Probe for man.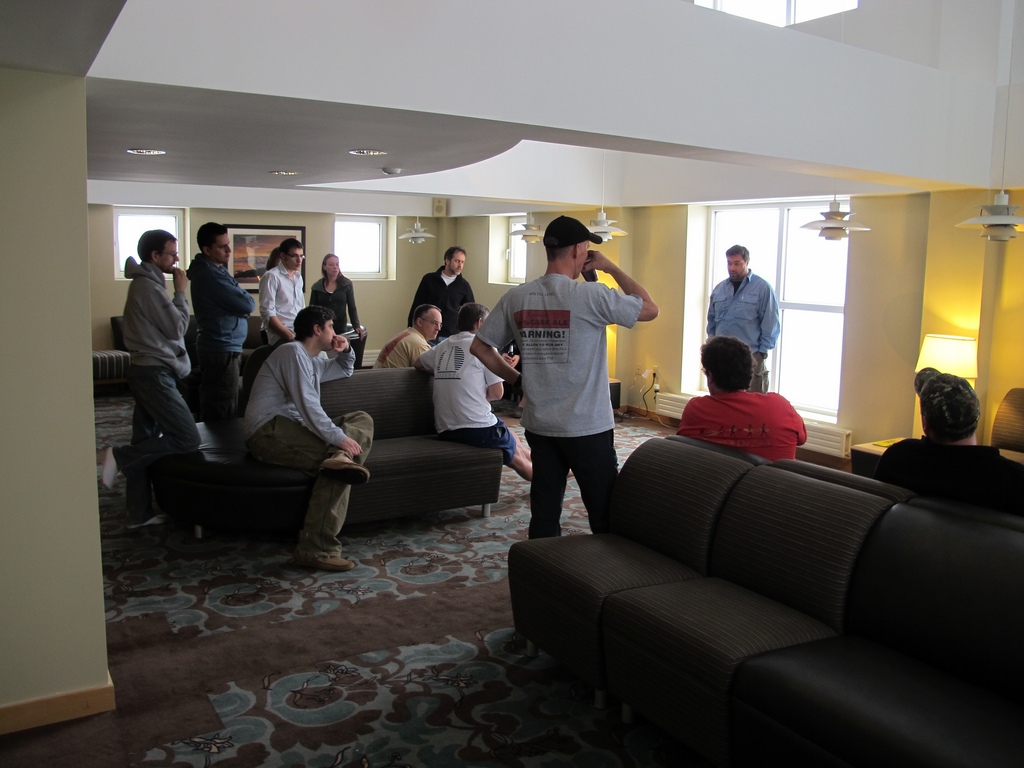
Probe result: x1=677 y1=332 x2=805 y2=456.
